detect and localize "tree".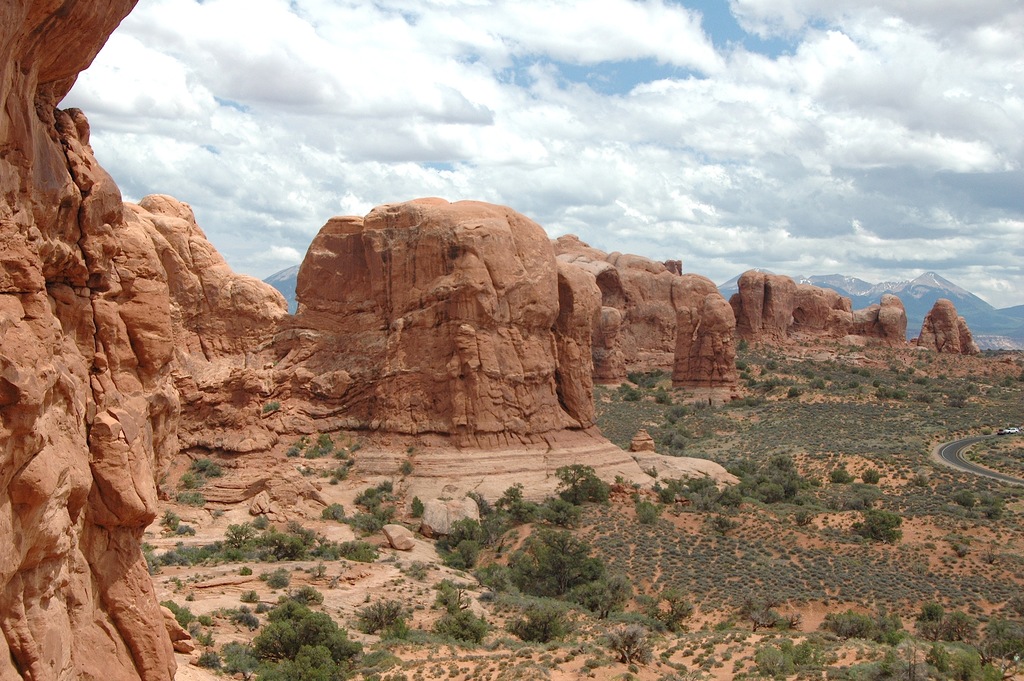
Localized at <bbox>871, 387, 888, 398</bbox>.
